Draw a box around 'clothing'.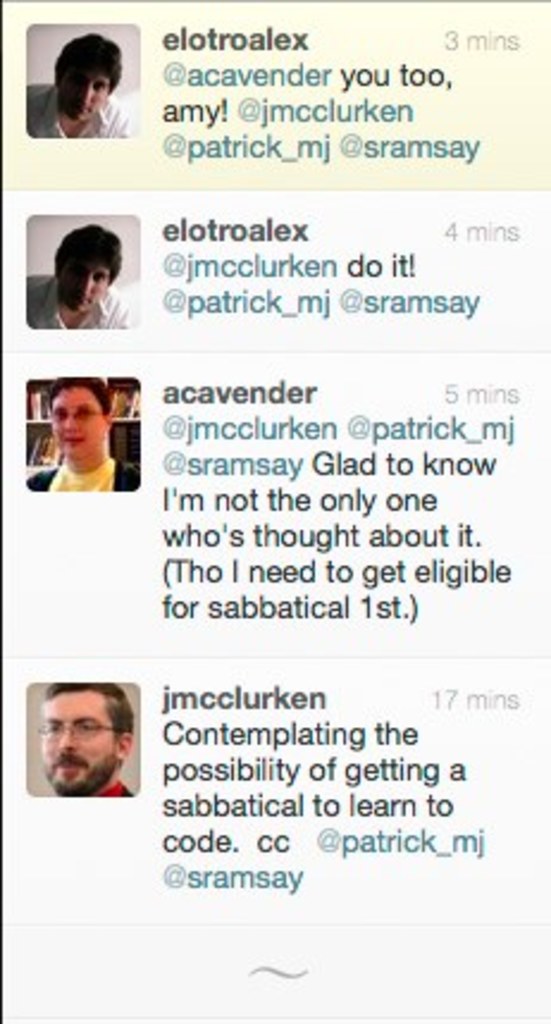
<box>21,79,134,141</box>.
